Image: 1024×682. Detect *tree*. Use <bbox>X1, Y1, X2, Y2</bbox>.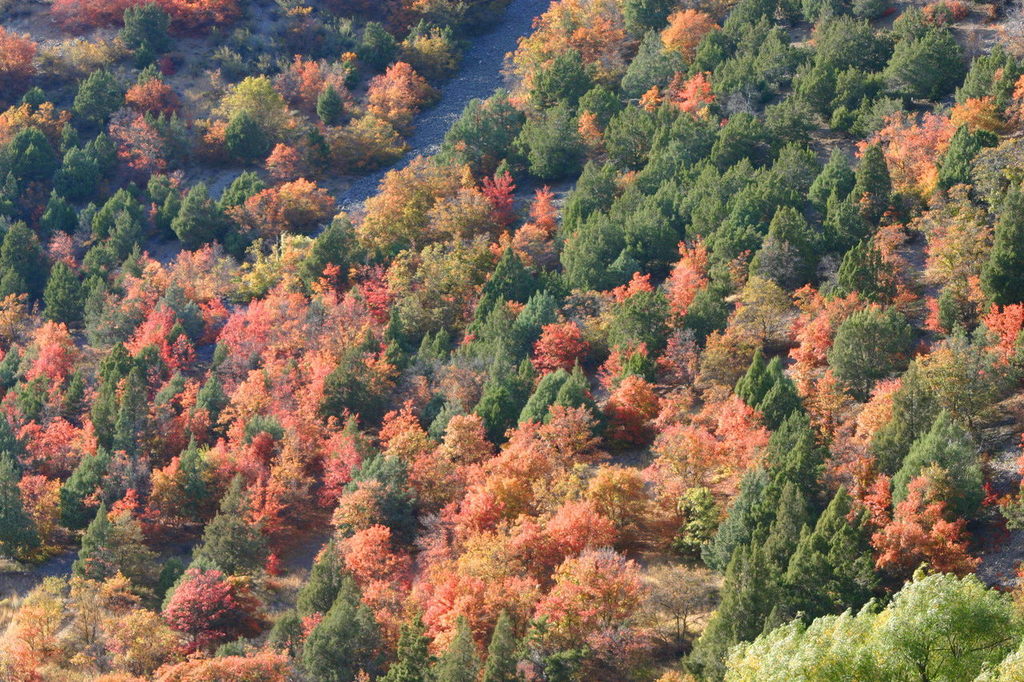
<bbox>786, 486, 879, 616</bbox>.
